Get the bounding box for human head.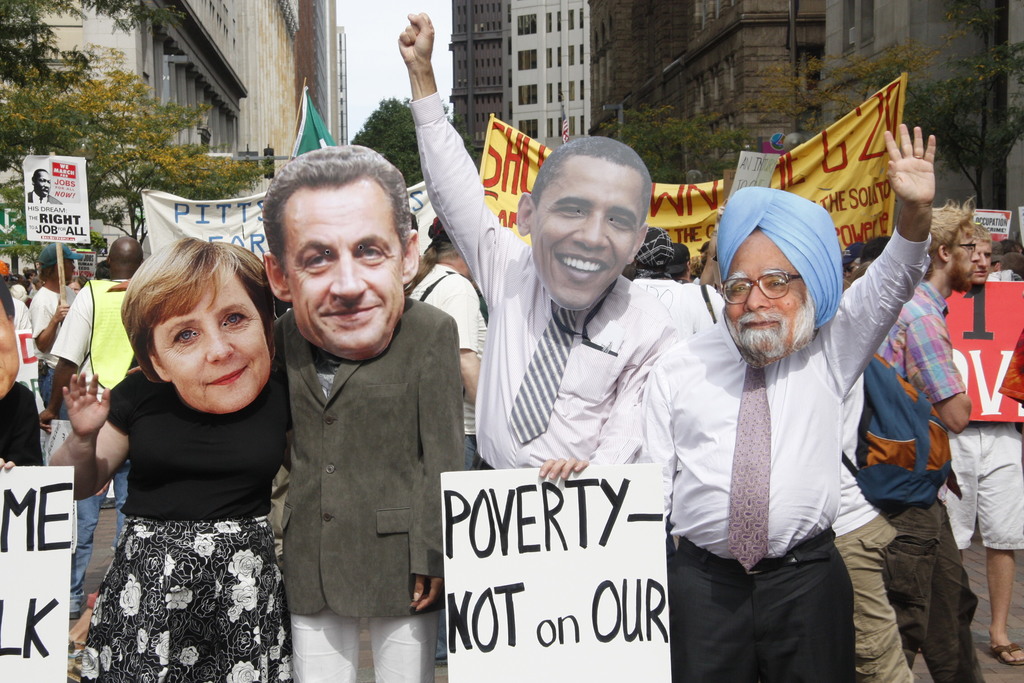
[264,145,420,357].
